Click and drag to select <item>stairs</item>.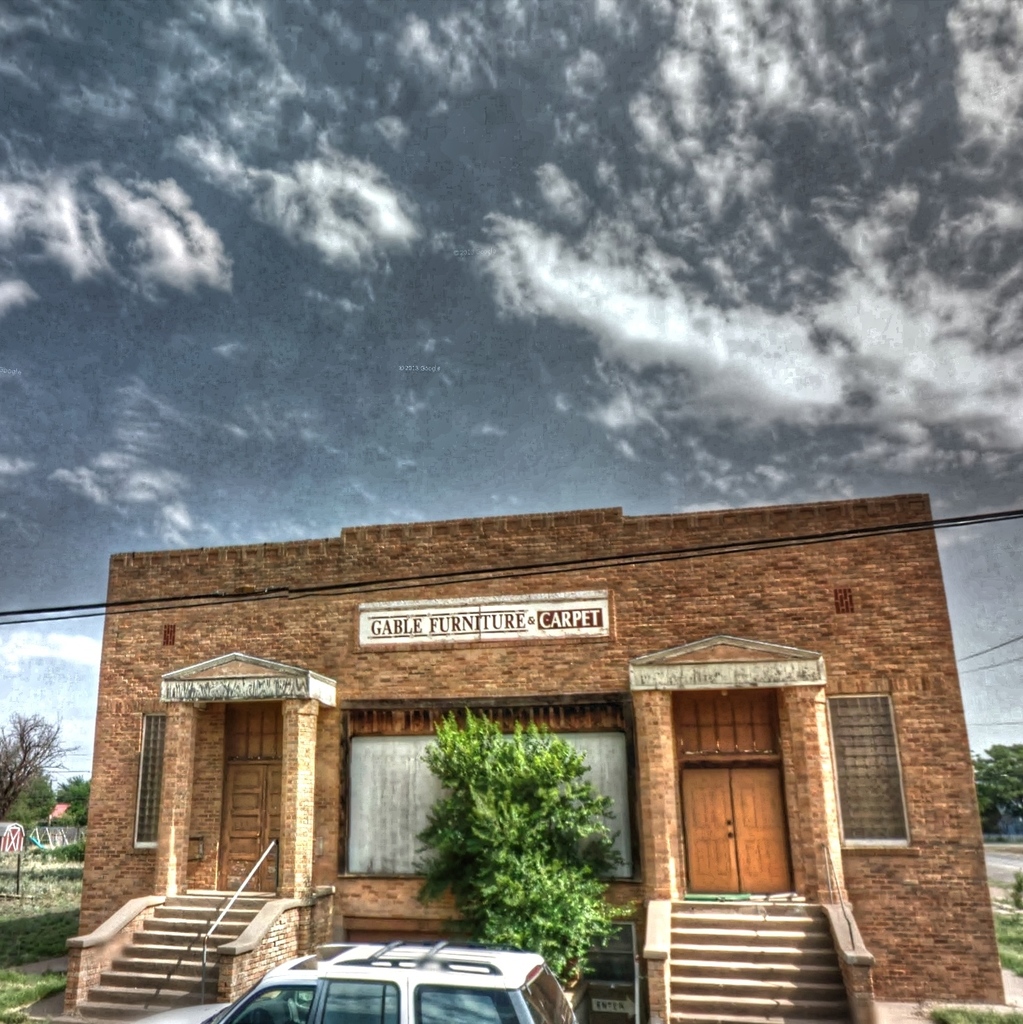
Selection: (x1=76, y1=894, x2=276, y2=1023).
